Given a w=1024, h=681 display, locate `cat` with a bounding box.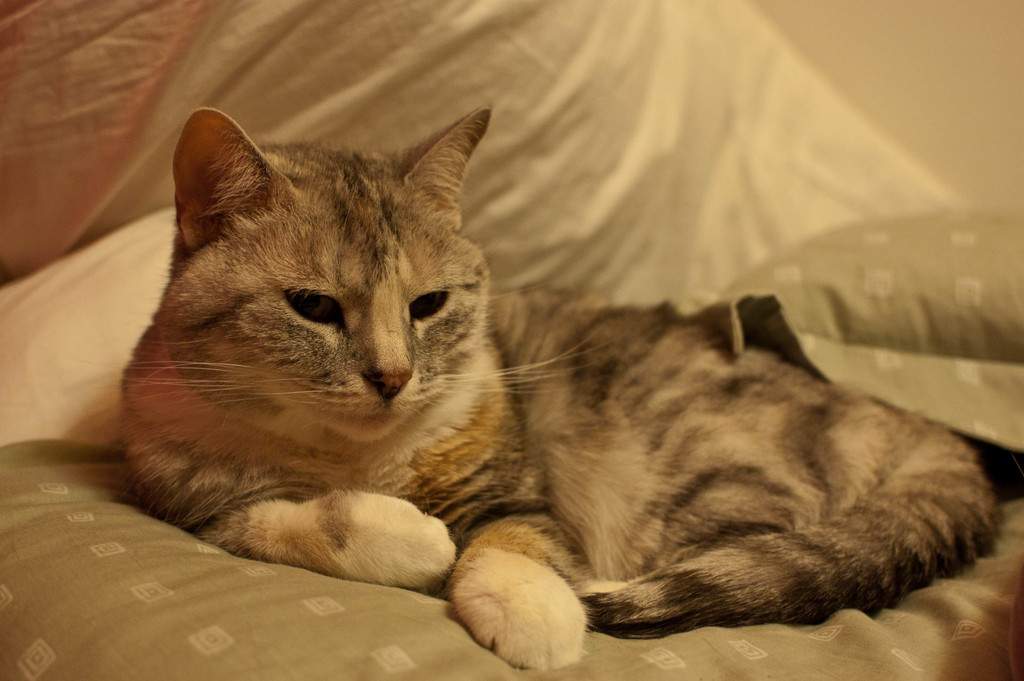
Located: (left=96, top=104, right=1009, bottom=674).
